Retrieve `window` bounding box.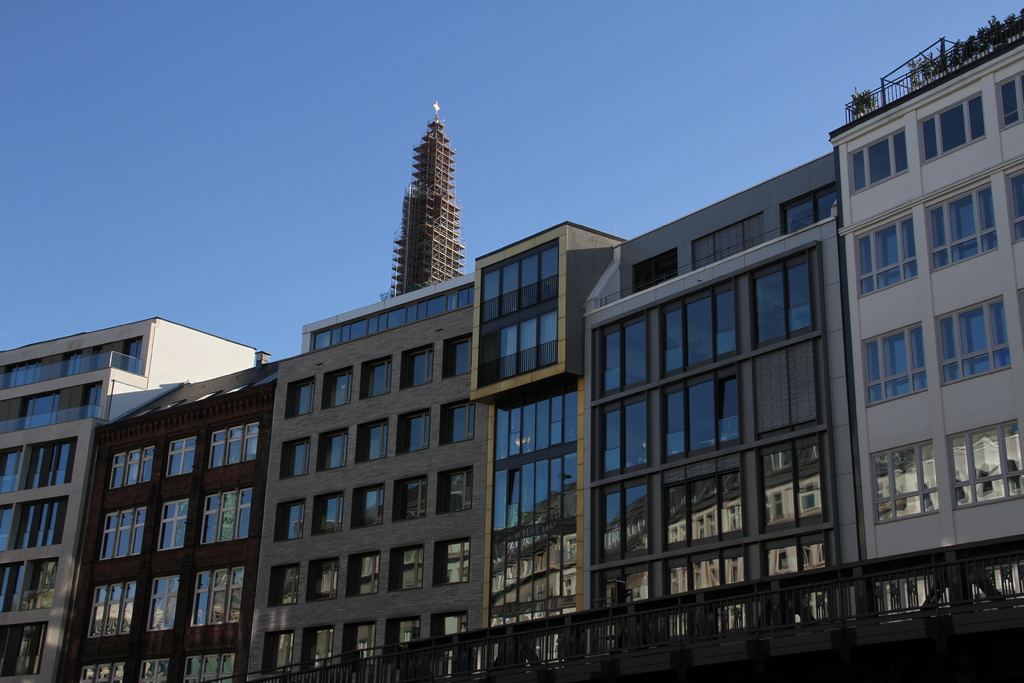
Bounding box: bbox=(995, 68, 1023, 131).
